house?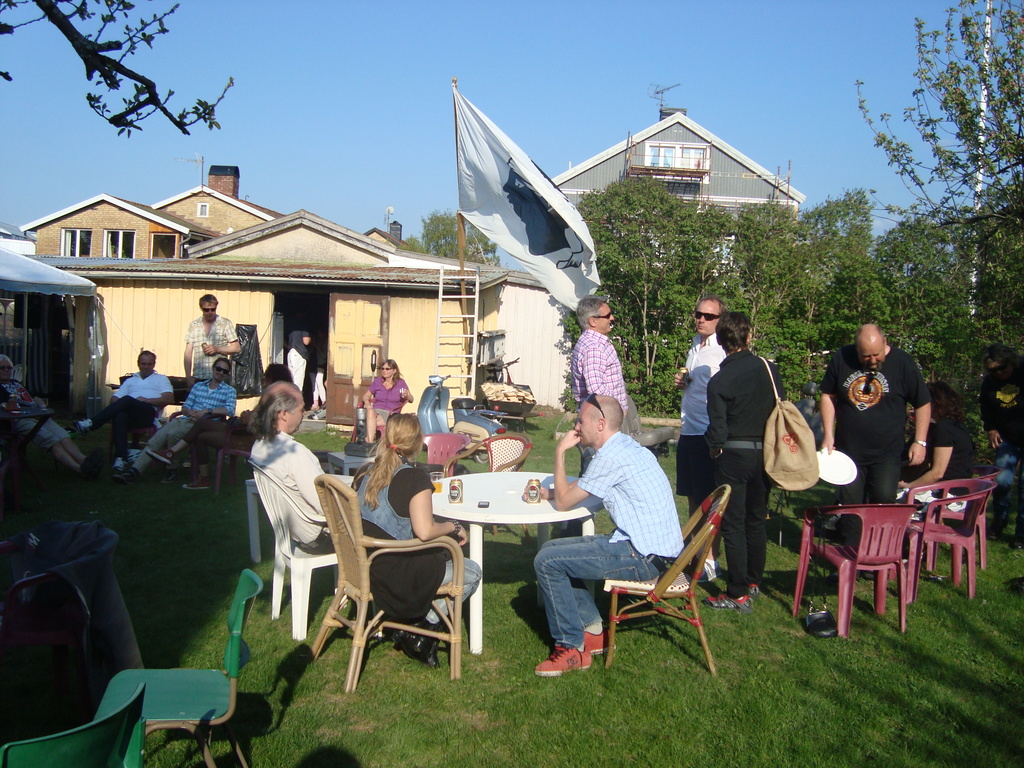
545,105,806,284
